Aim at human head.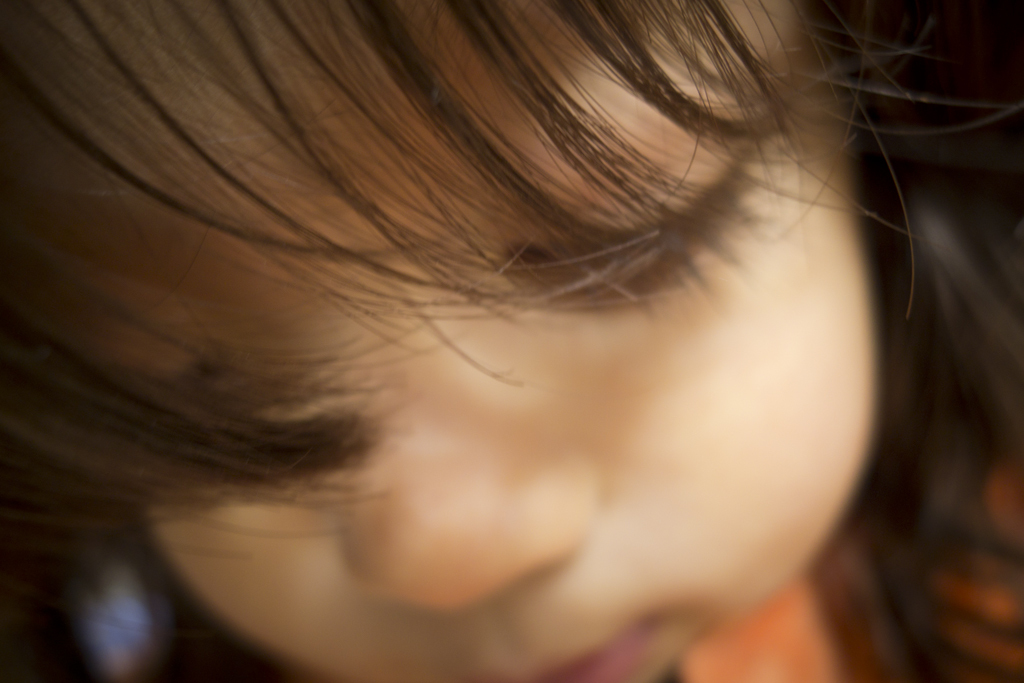
Aimed at l=0, t=0, r=889, b=682.
